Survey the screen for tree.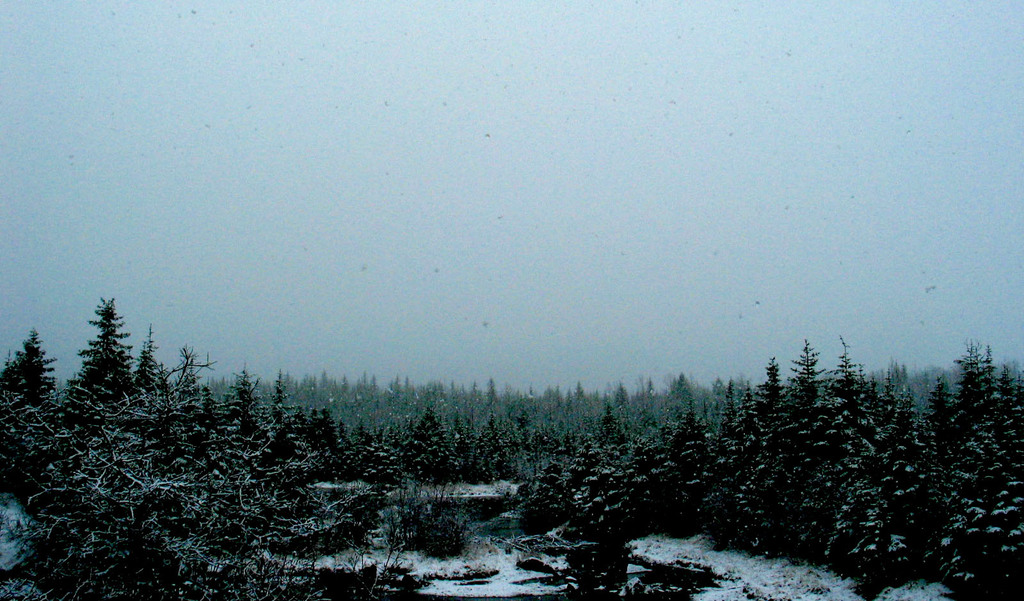
Survey found: bbox=[938, 378, 1018, 600].
